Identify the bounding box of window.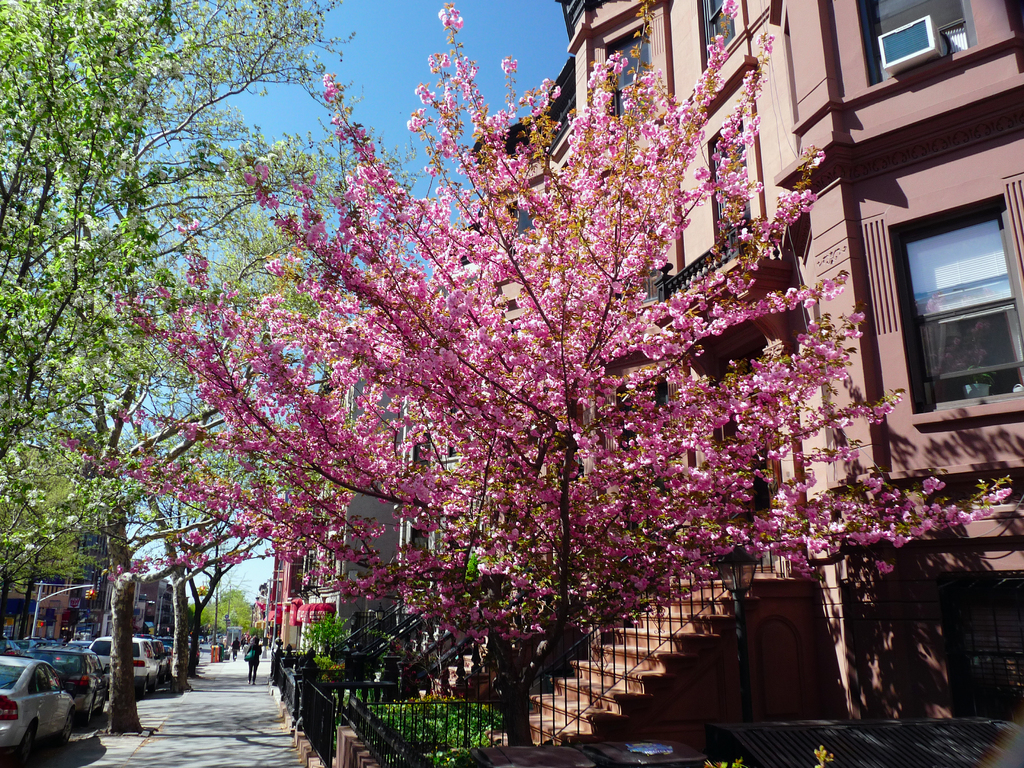
box(609, 380, 669, 451).
